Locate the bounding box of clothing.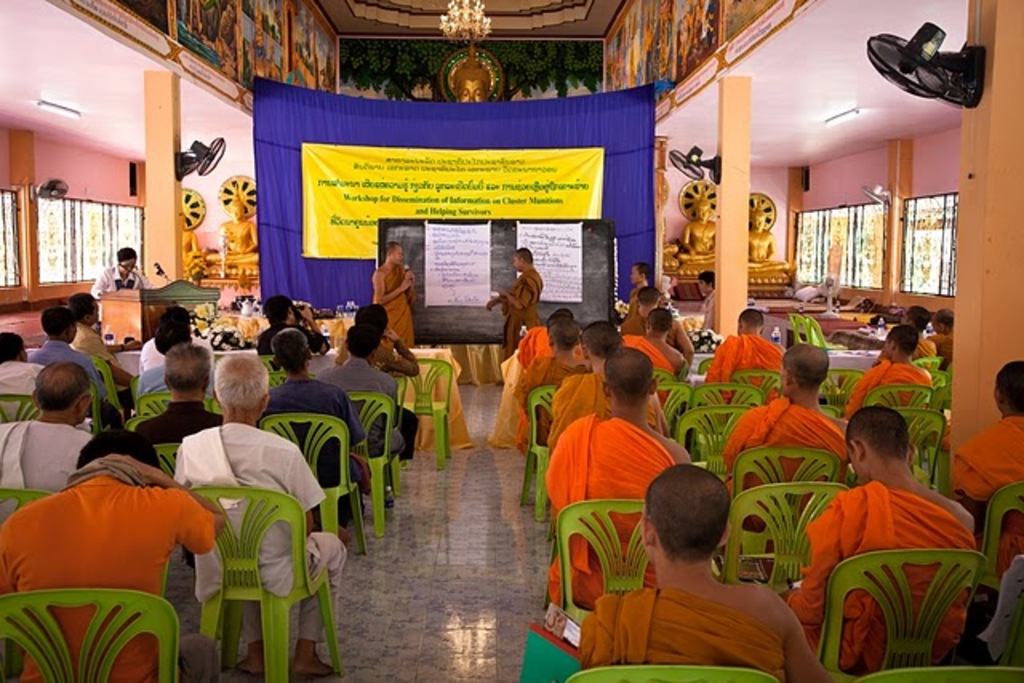
Bounding box: rect(949, 413, 1022, 577).
